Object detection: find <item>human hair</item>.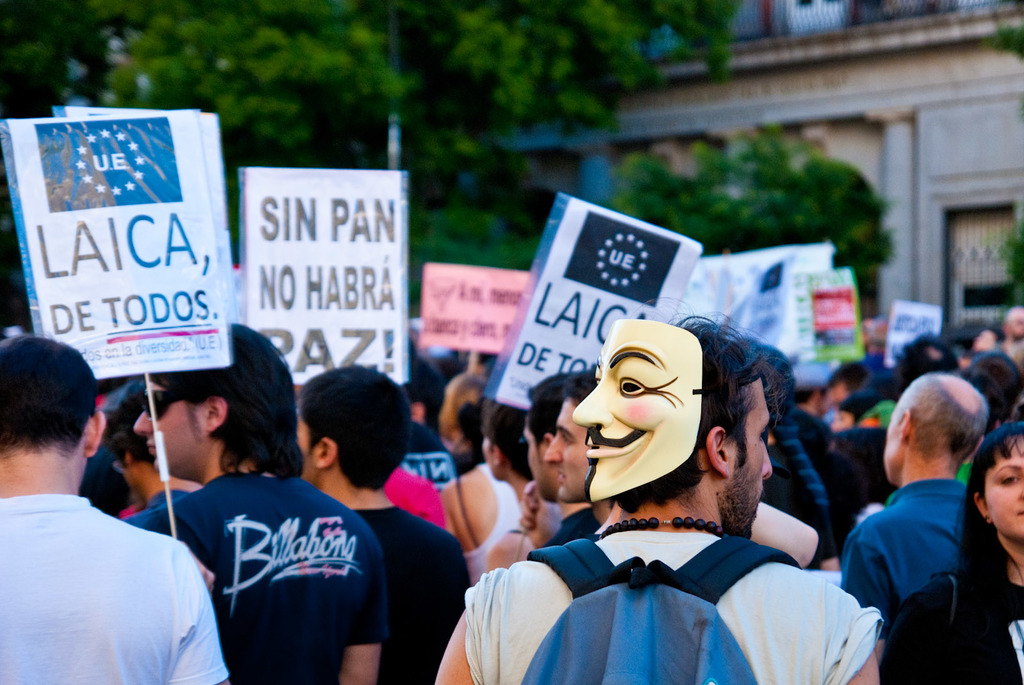
[826, 364, 867, 397].
